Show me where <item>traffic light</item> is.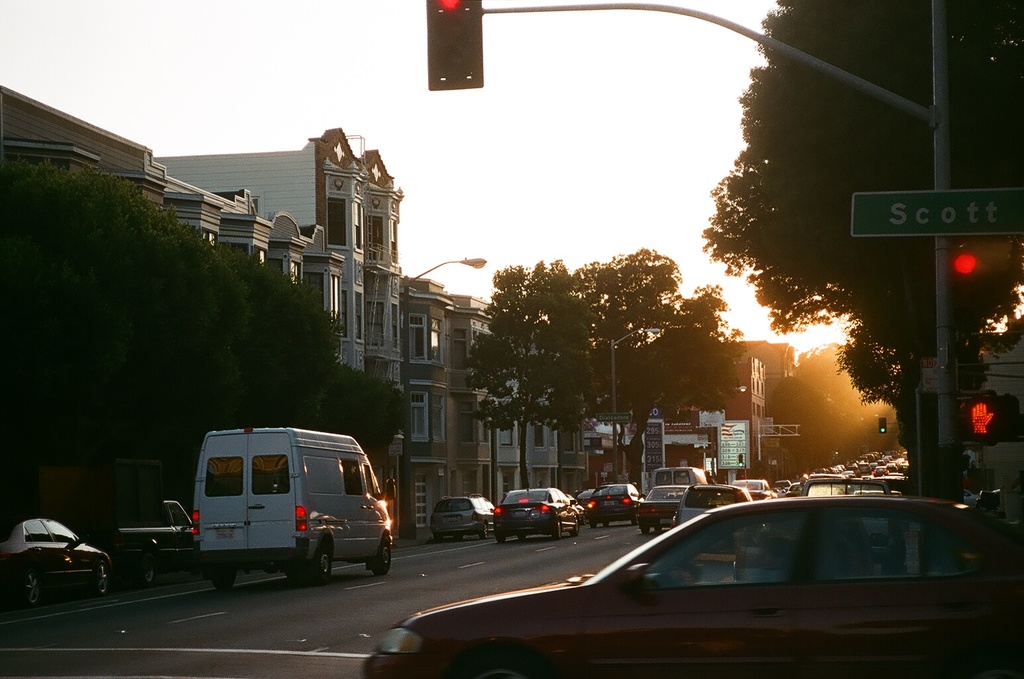
<item>traffic light</item> is at region(955, 391, 1023, 443).
